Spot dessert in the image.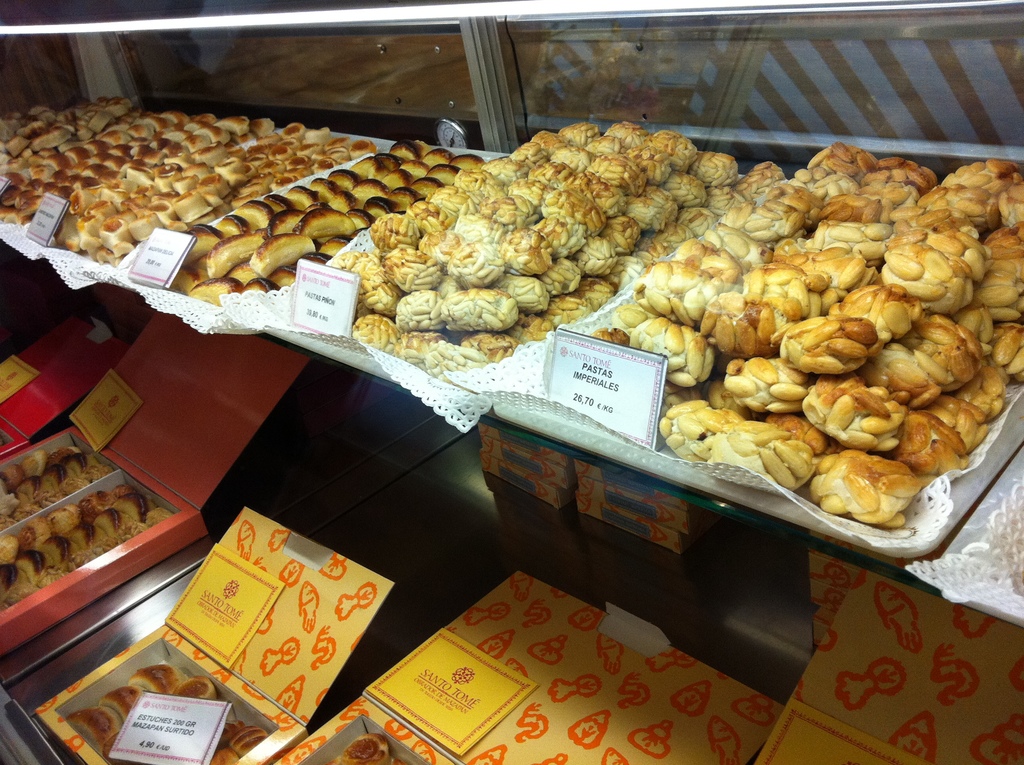
dessert found at (10,107,237,218).
